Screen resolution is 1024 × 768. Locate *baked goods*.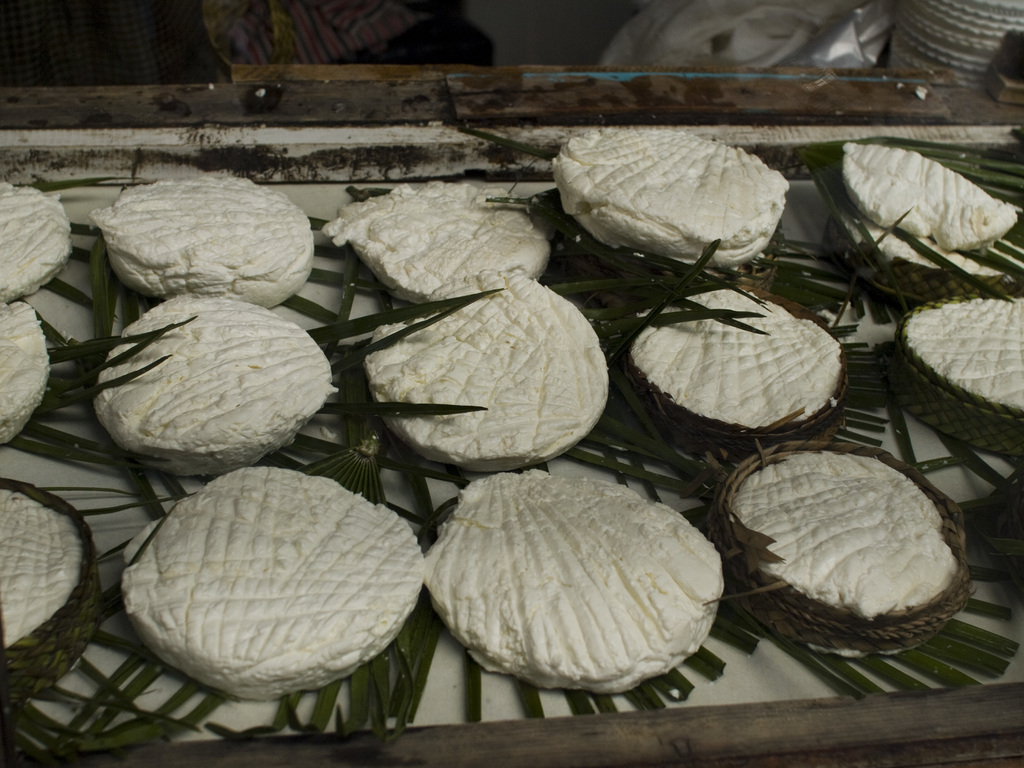
{"x1": 120, "y1": 463, "x2": 424, "y2": 704}.
